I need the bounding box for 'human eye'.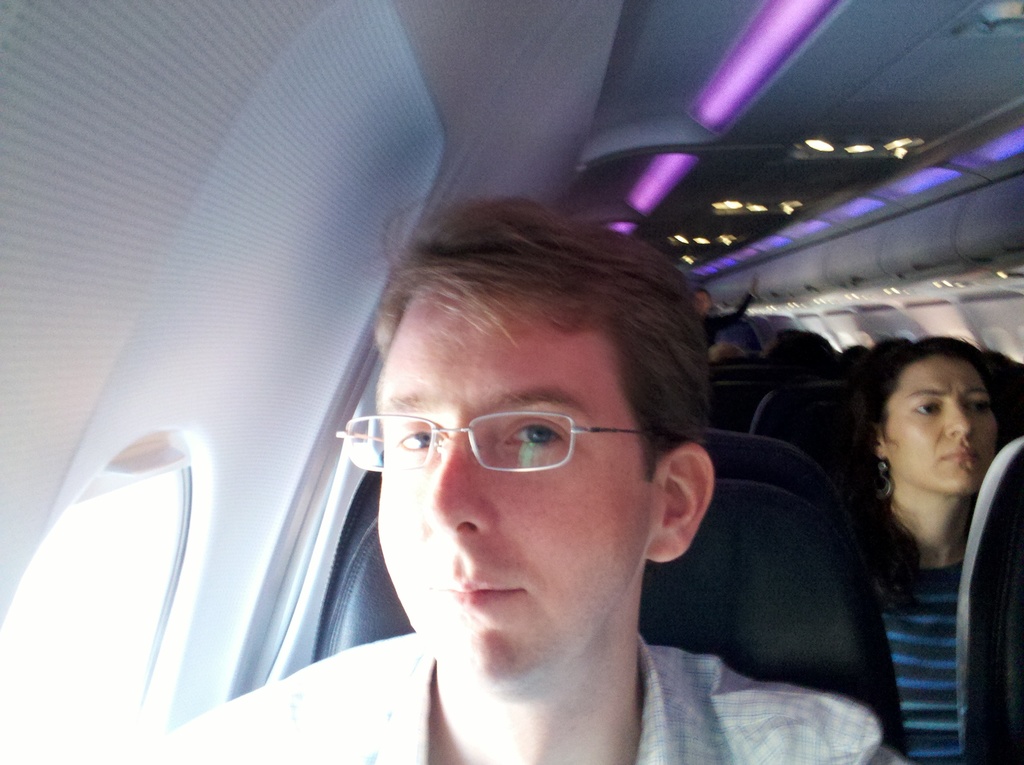
Here it is: 394 424 440 466.
